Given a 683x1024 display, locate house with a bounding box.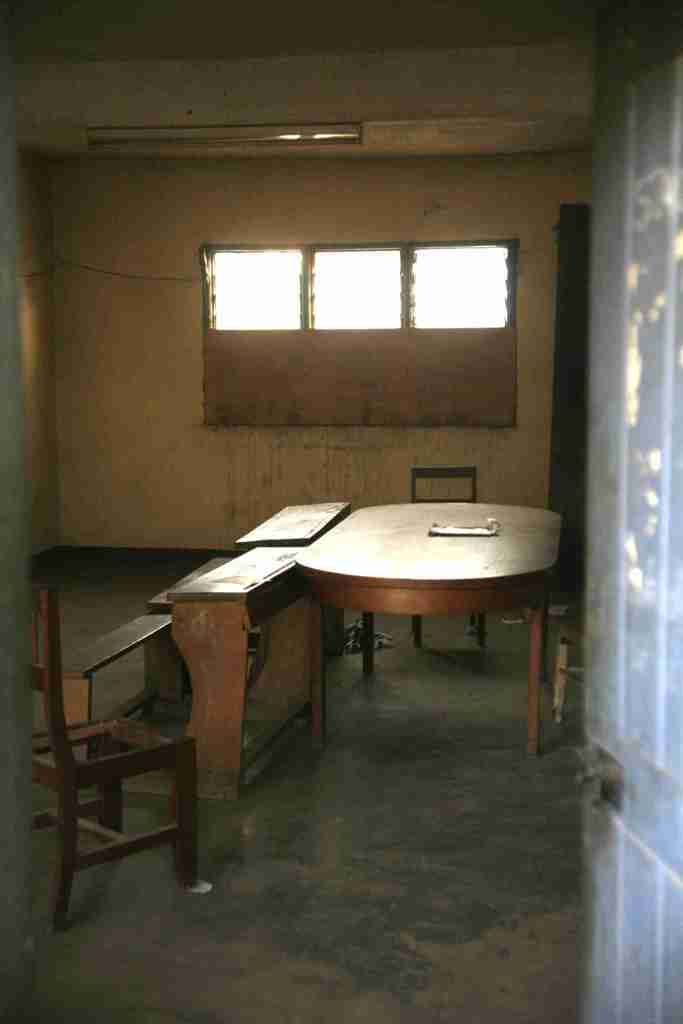
Located: {"left": 0, "top": 0, "right": 682, "bottom": 1023}.
